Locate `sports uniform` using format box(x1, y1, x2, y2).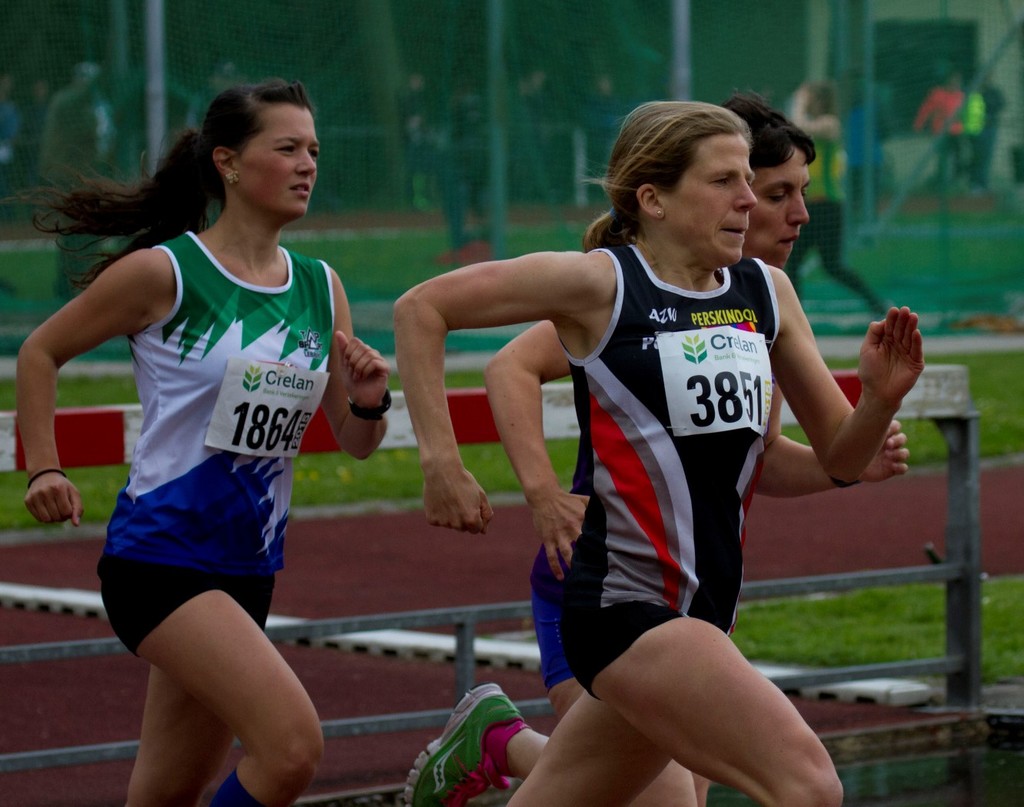
box(522, 371, 765, 709).
